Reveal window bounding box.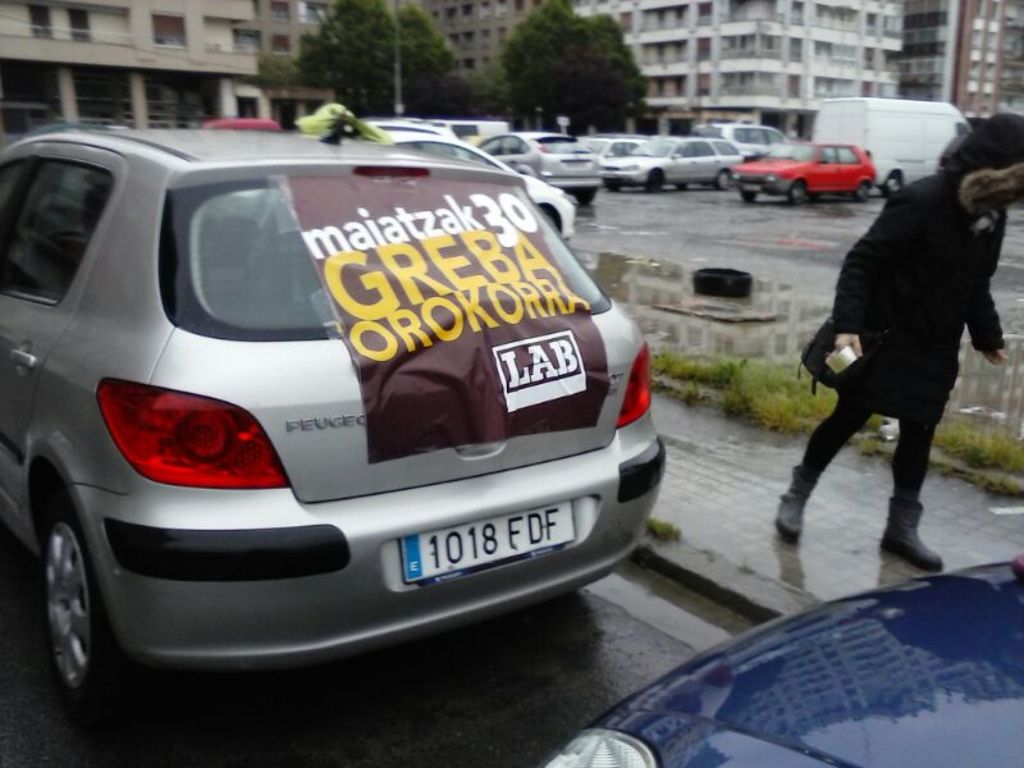
Revealed: bbox=[677, 141, 713, 156].
